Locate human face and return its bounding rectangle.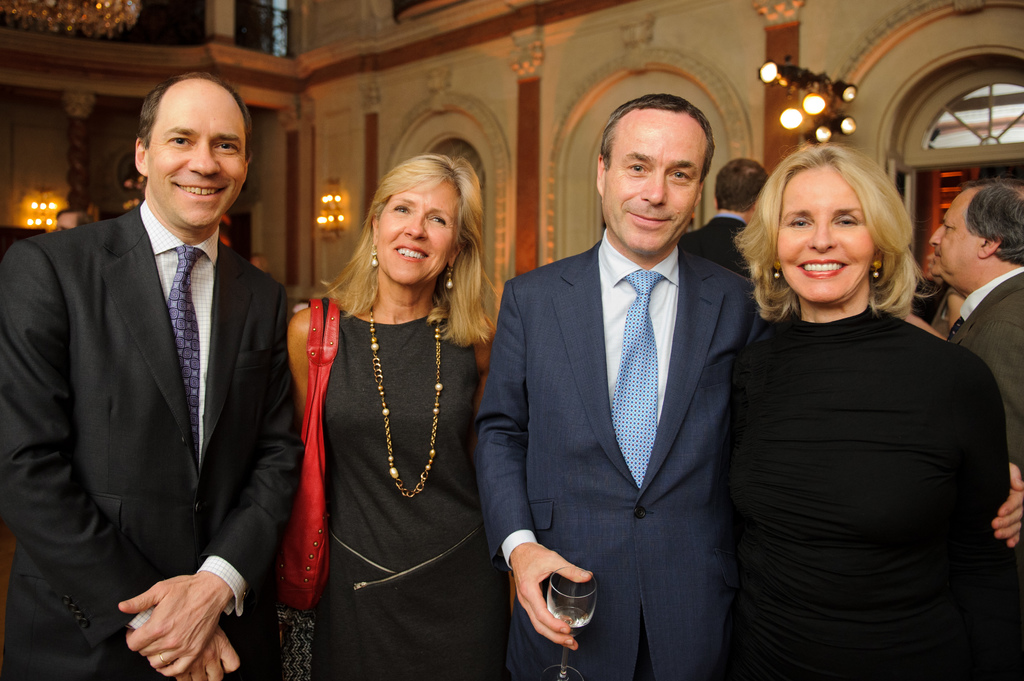
BBox(600, 109, 698, 256).
